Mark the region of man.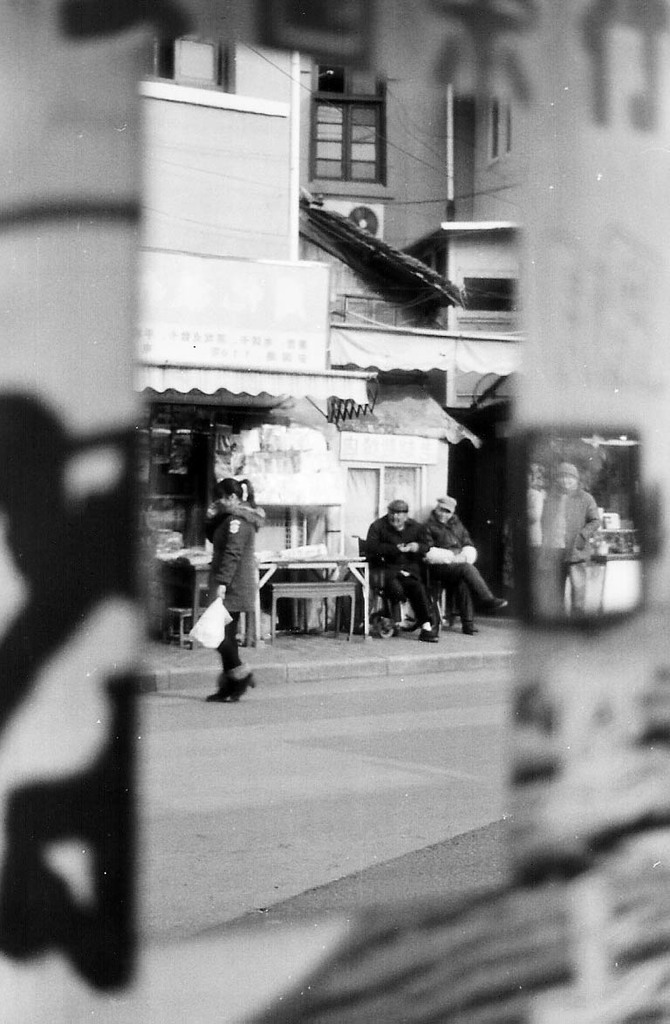
Region: (left=186, top=461, right=273, bottom=713).
